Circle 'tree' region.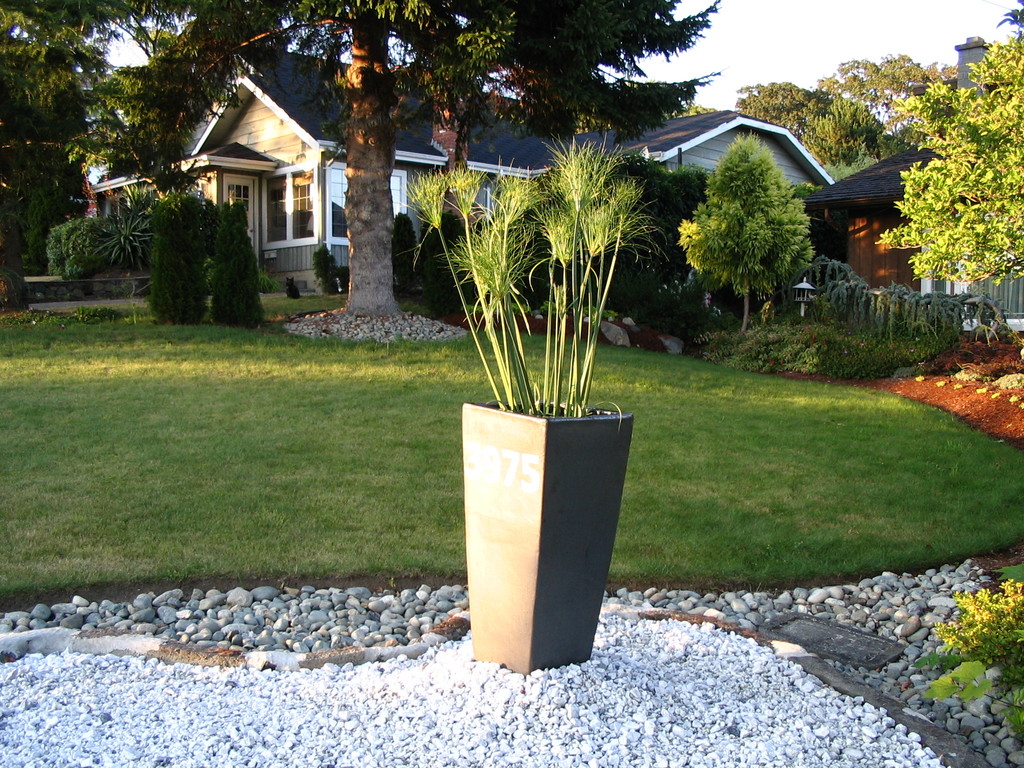
Region: <bbox>681, 134, 817, 331</bbox>.
